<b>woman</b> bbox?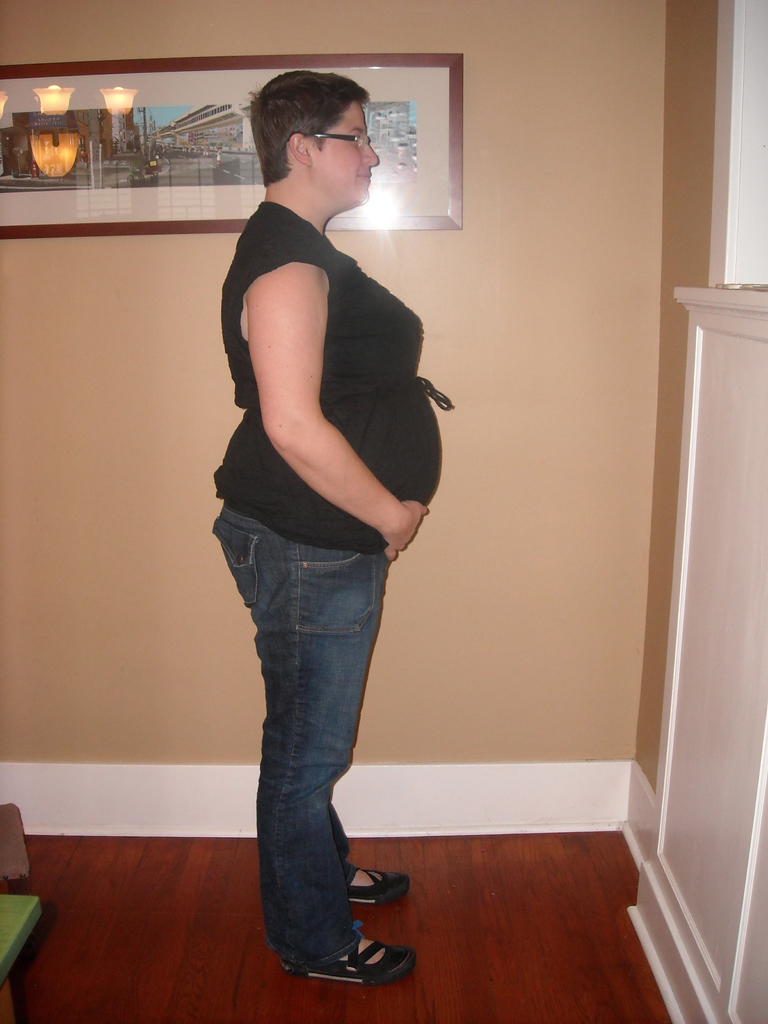
202:34:443:983
